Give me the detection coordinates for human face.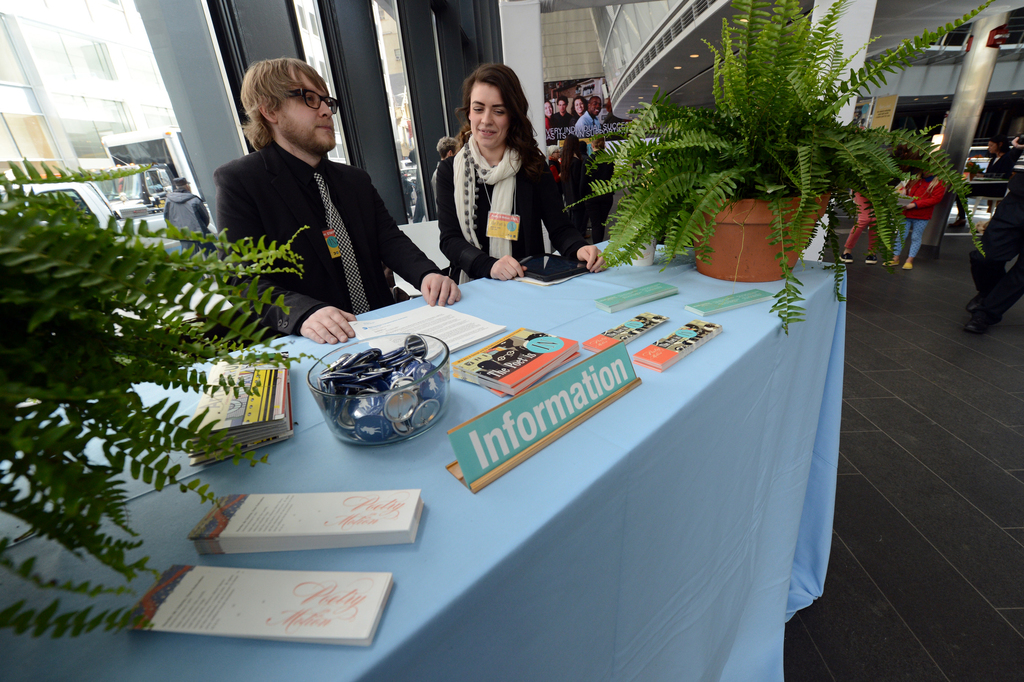
(left=587, top=99, right=604, bottom=116).
